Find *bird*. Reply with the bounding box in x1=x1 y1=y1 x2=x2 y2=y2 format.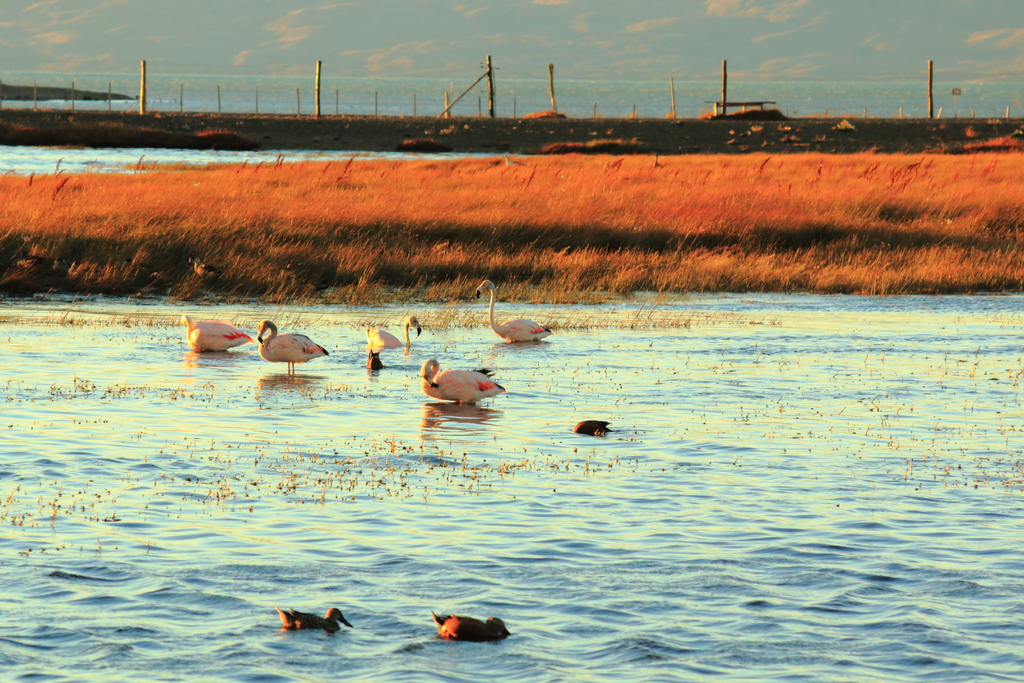
x1=179 y1=310 x2=255 y2=358.
